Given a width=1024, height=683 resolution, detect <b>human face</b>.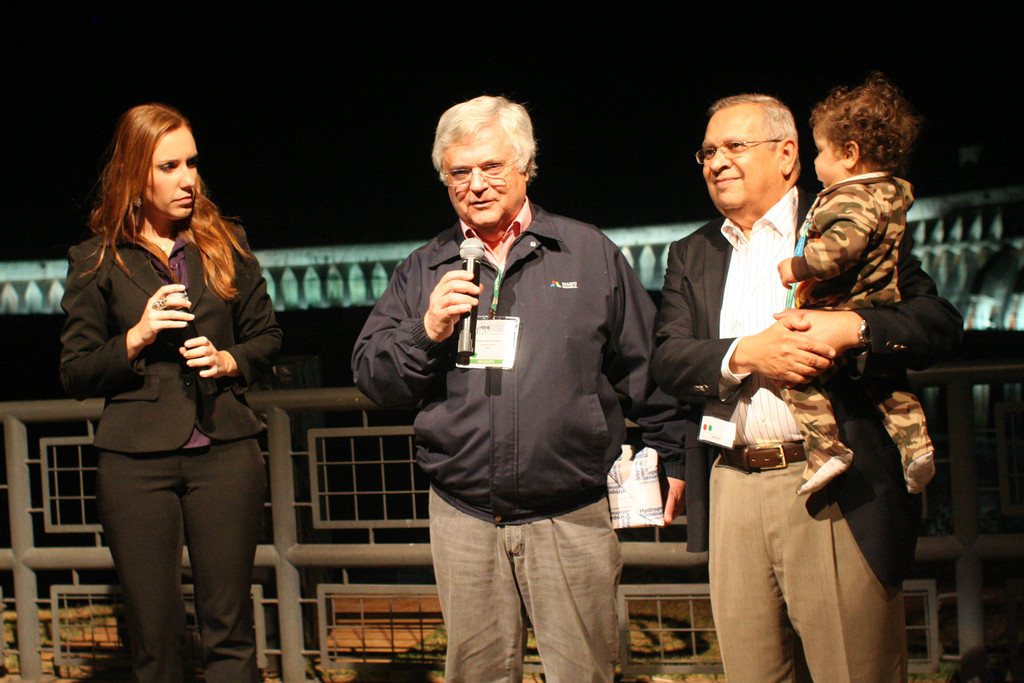
region(145, 129, 199, 218).
